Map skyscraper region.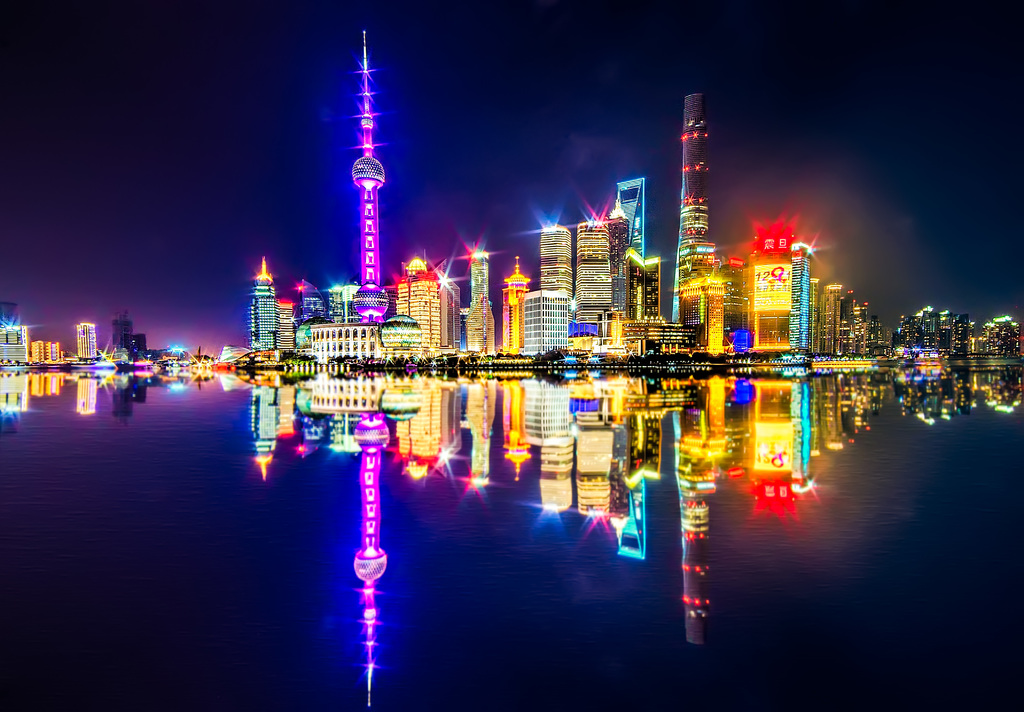
Mapped to {"x1": 985, "y1": 314, "x2": 1023, "y2": 360}.
